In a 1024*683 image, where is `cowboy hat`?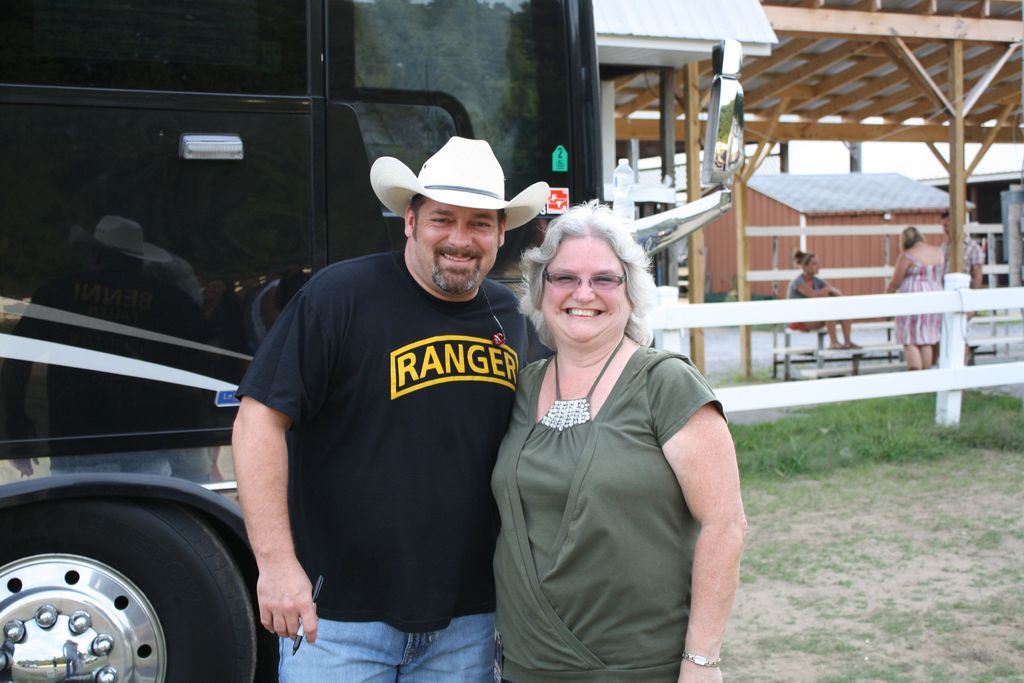
[x1=374, y1=140, x2=545, y2=270].
